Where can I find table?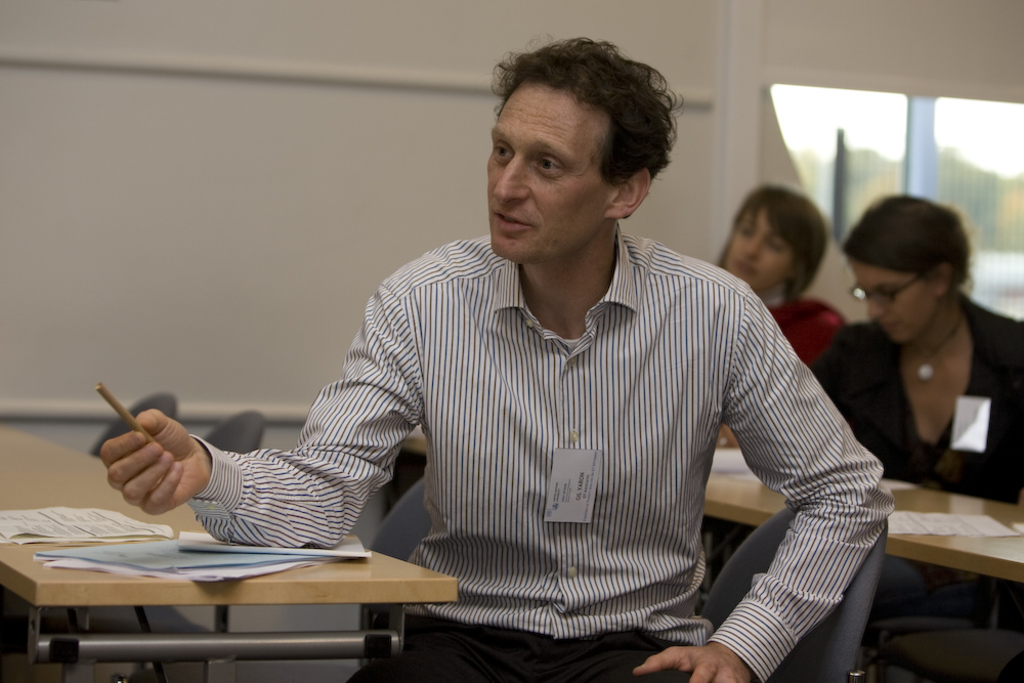
You can find it at pyautogui.locateOnScreen(0, 395, 468, 682).
